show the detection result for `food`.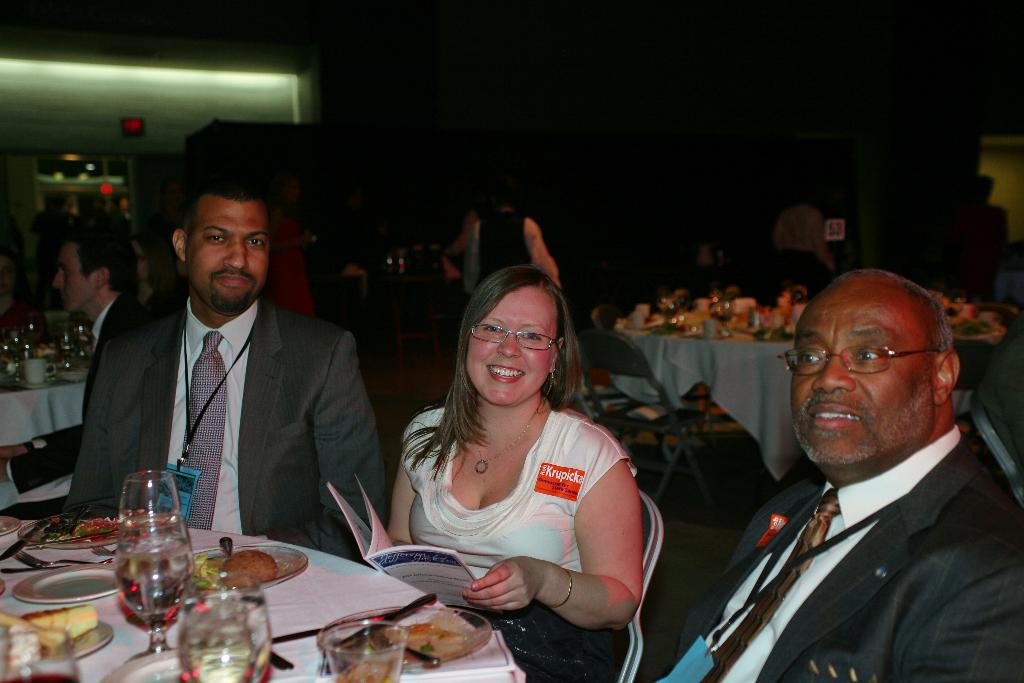
Rect(364, 609, 467, 664).
